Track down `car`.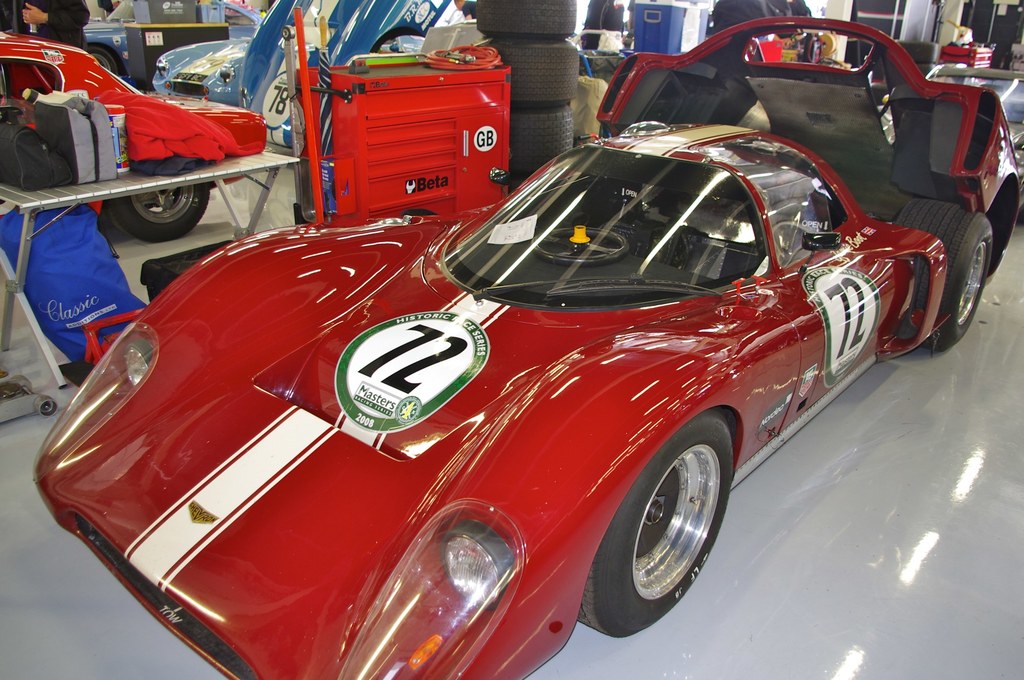
Tracked to Rect(82, 0, 263, 86).
